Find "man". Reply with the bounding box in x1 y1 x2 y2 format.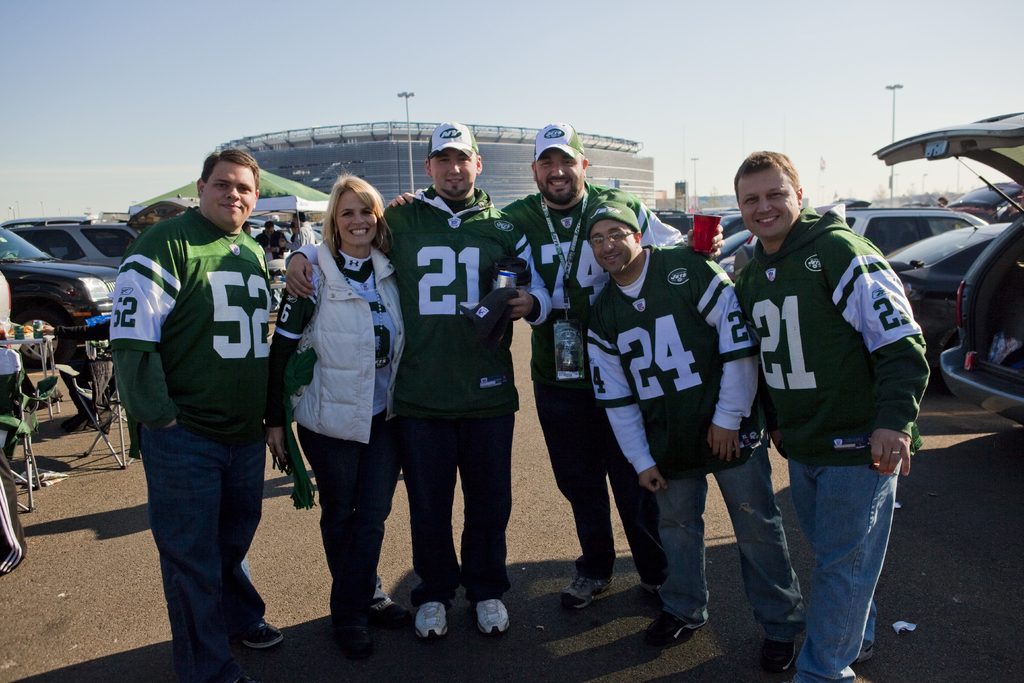
715 147 933 682.
